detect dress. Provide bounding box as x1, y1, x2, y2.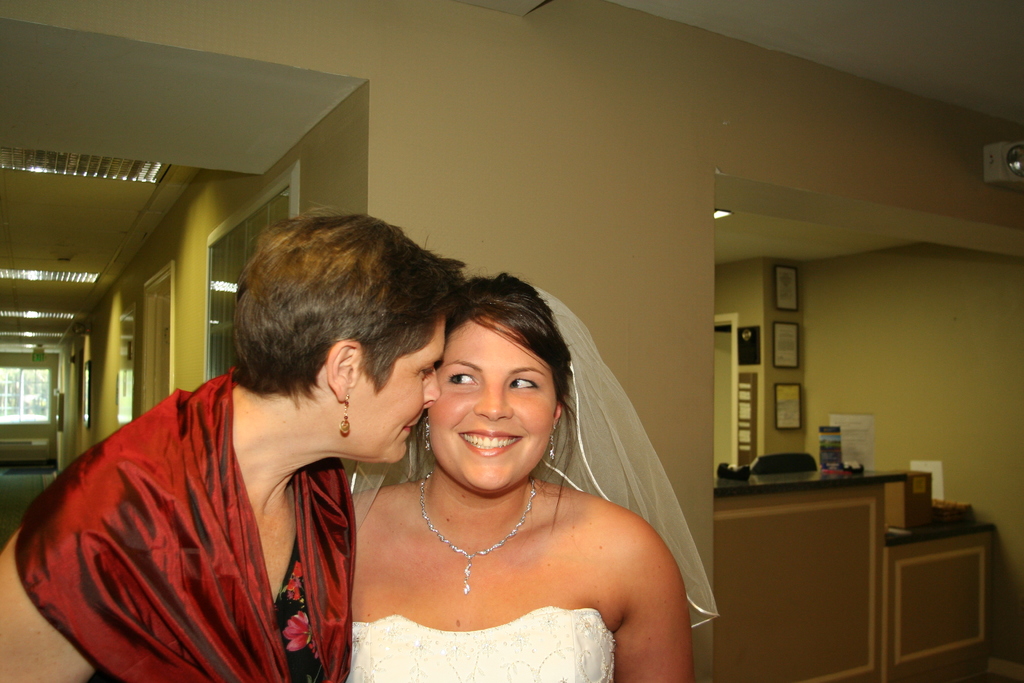
342, 604, 614, 682.
